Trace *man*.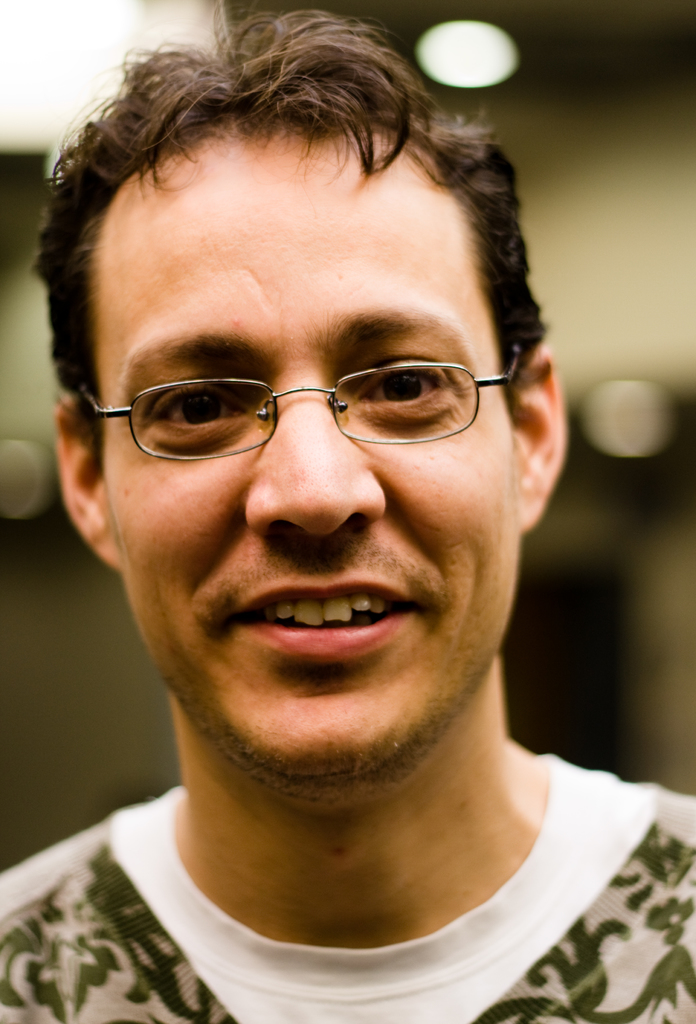
Traced to 0,28,695,1023.
